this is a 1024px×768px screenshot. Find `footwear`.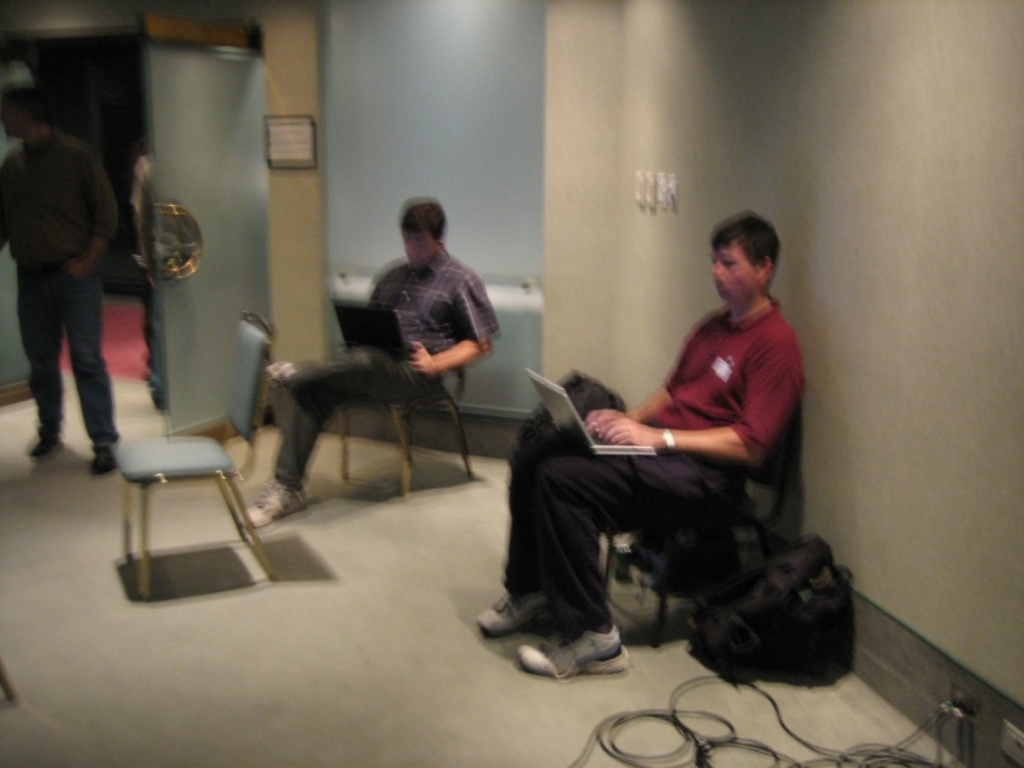
Bounding box: 90, 447, 119, 472.
